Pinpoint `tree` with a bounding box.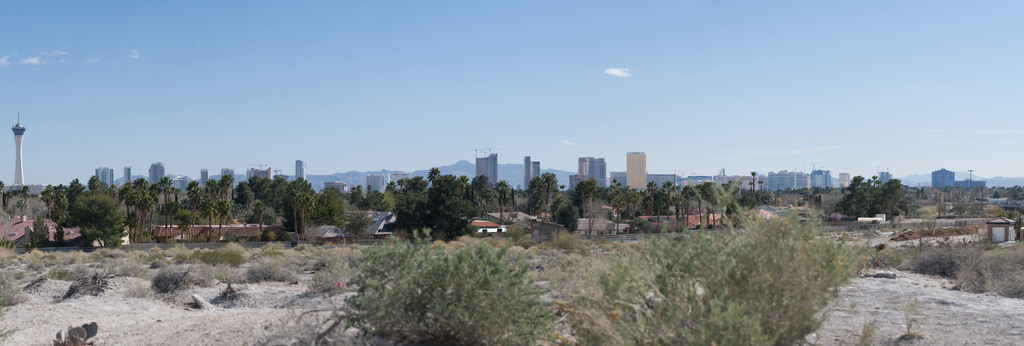
[851, 170, 923, 233].
